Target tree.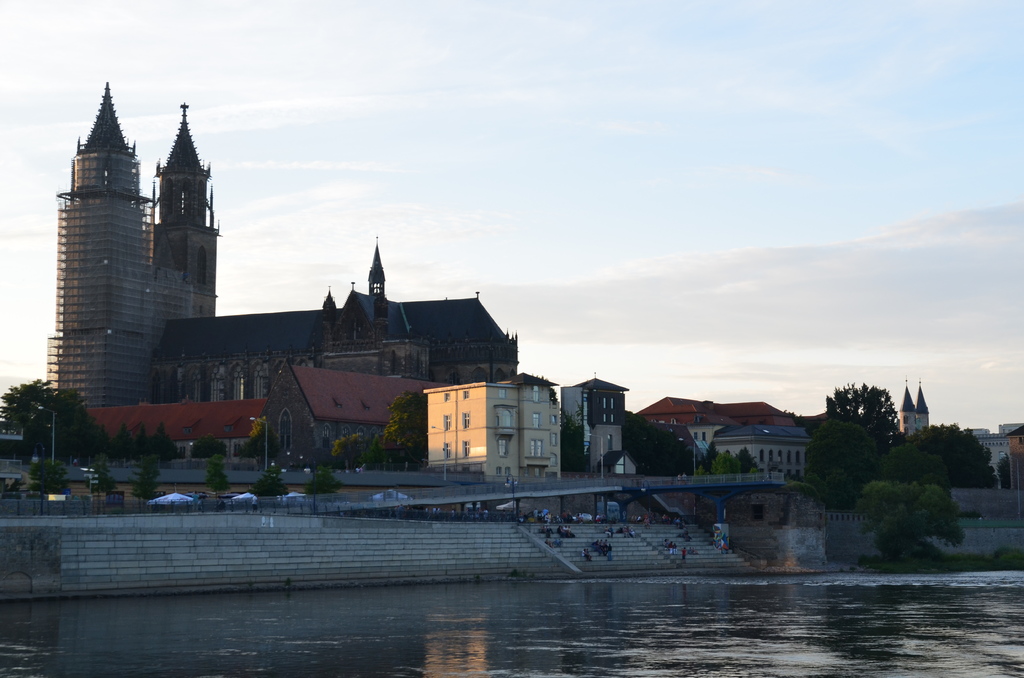
Target region: bbox(851, 482, 968, 557).
